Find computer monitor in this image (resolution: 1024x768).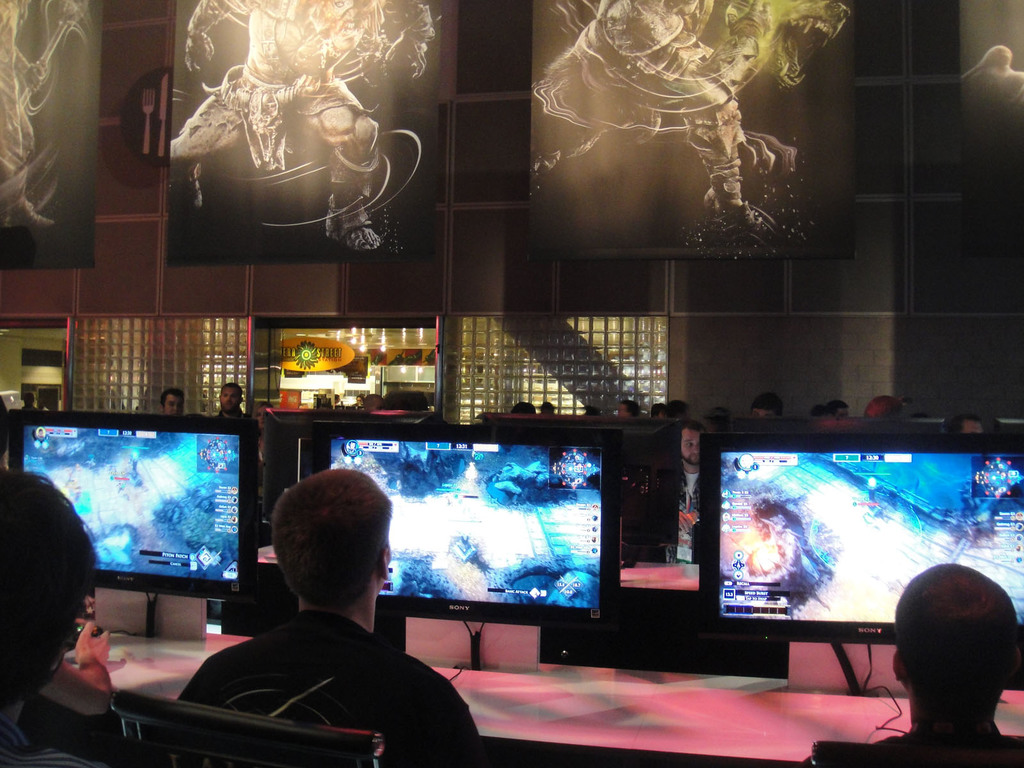
[x1=701, y1=404, x2=1020, y2=651].
